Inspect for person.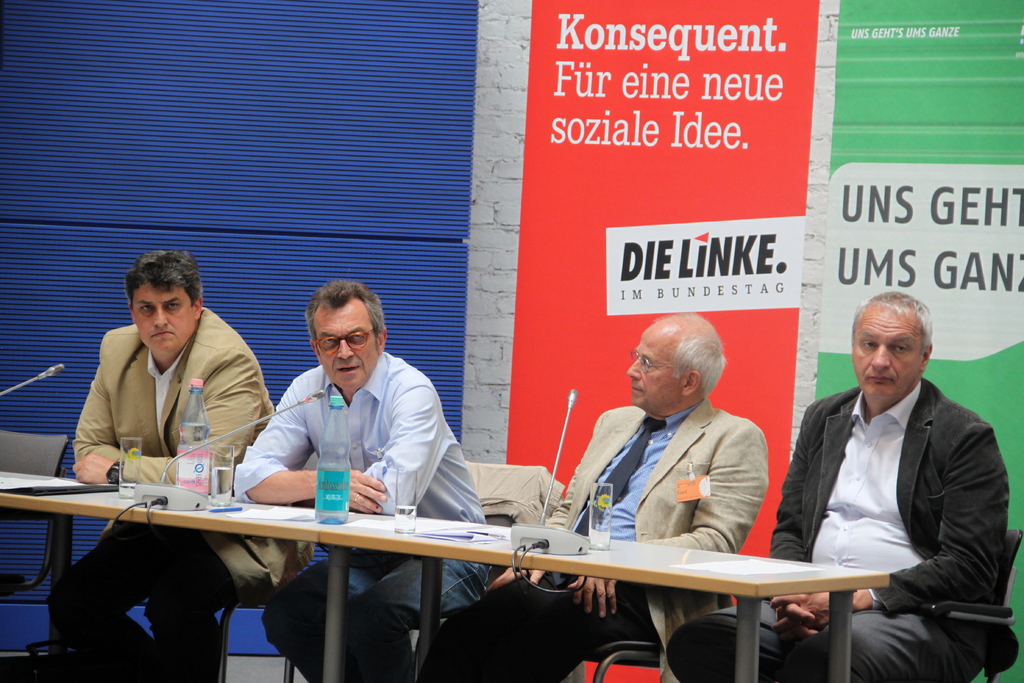
Inspection: region(226, 274, 491, 682).
